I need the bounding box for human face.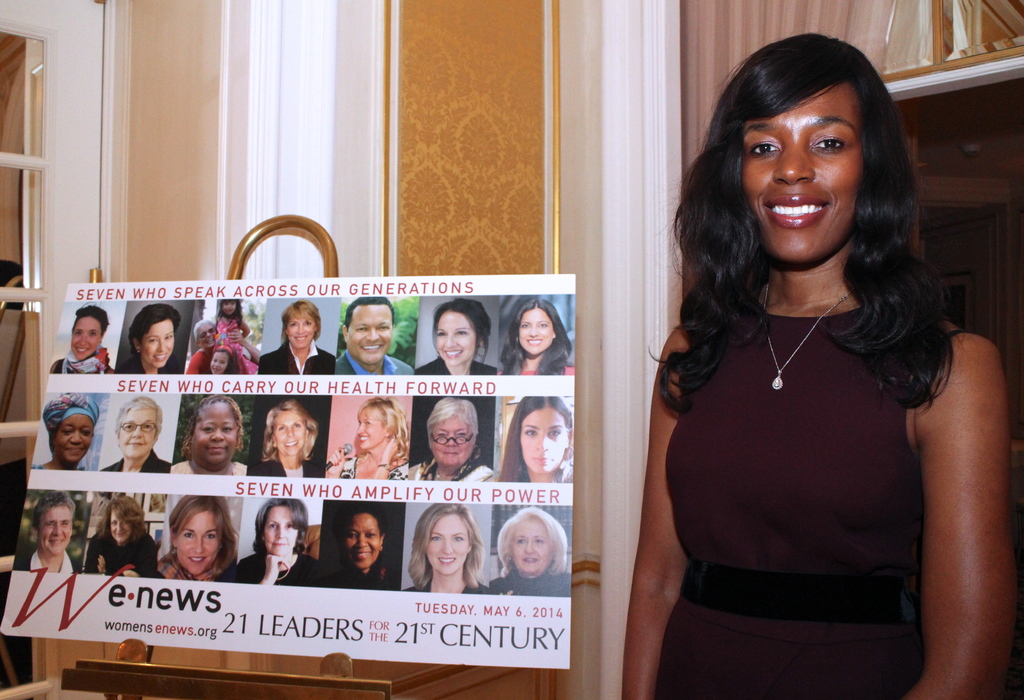
Here it is: 264:505:295:556.
